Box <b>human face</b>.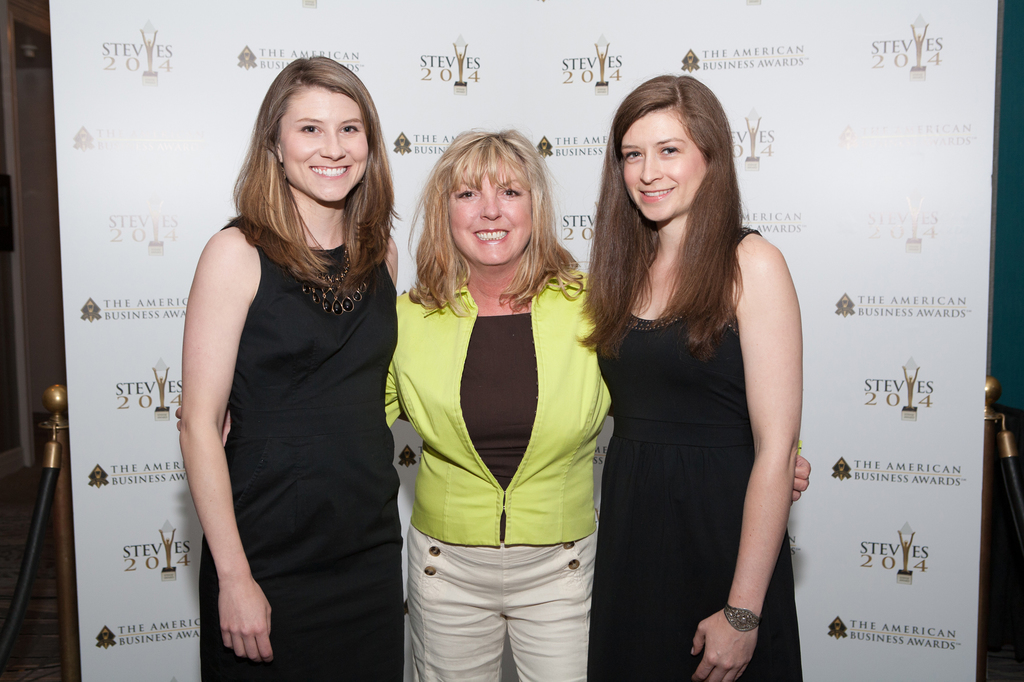
280, 84, 368, 202.
